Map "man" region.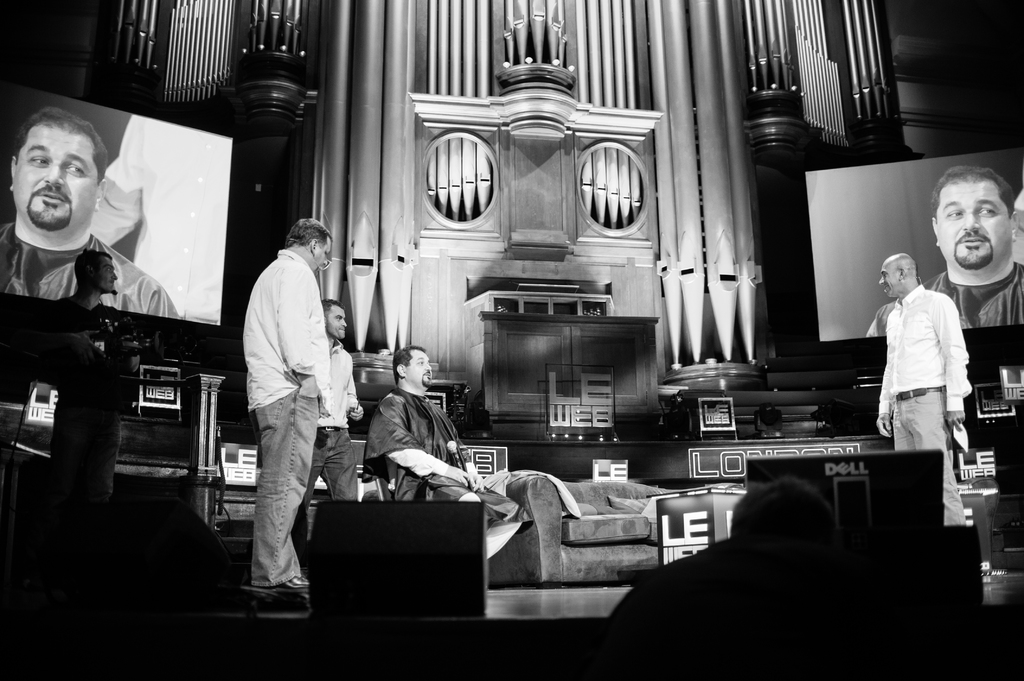
Mapped to <bbox>872, 262, 980, 517</bbox>.
